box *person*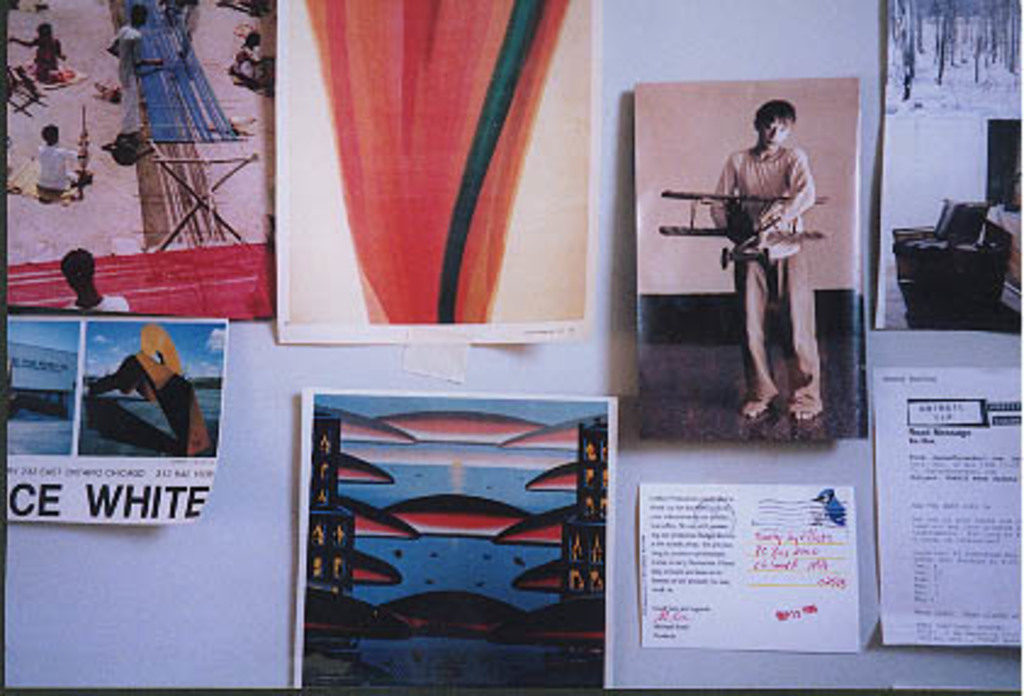
691,95,834,450
